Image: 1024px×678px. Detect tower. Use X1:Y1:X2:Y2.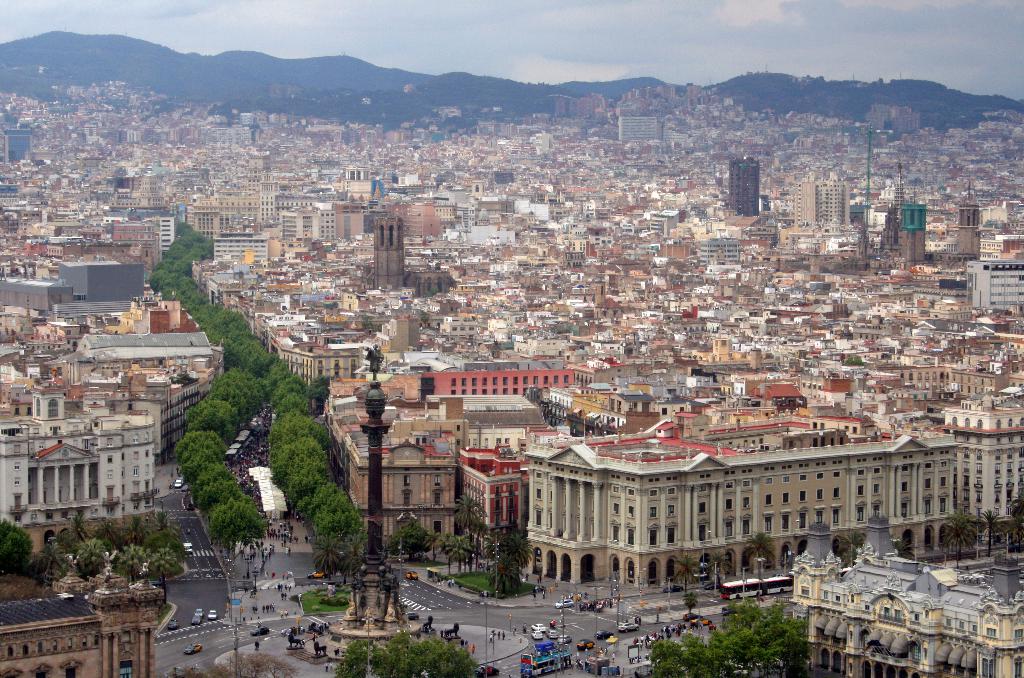
786:176:845:231.
